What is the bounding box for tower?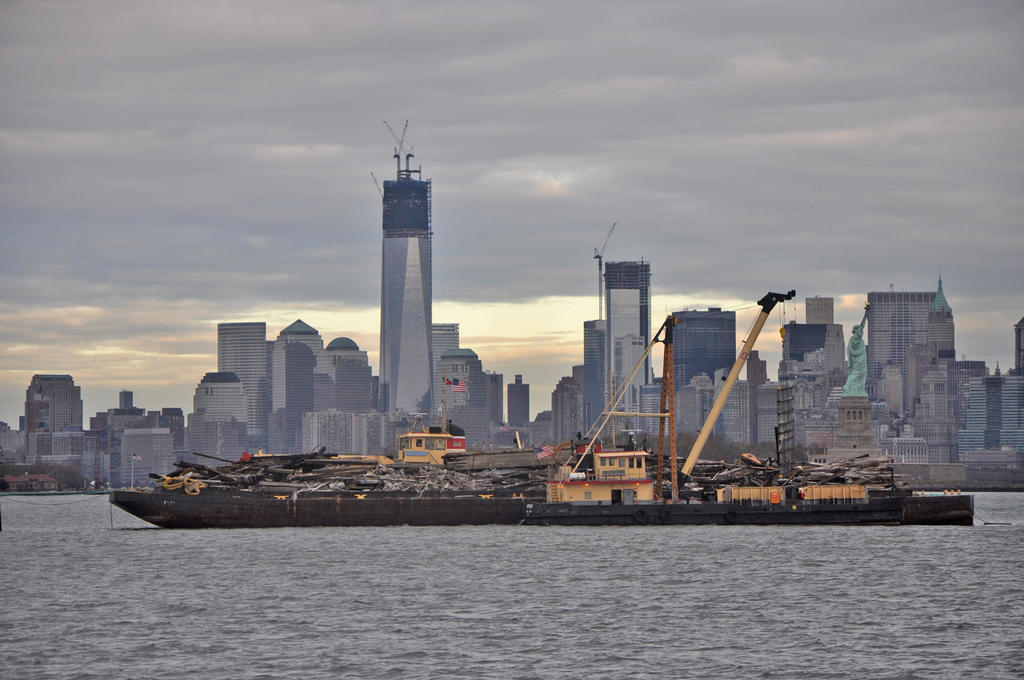
select_region(663, 307, 734, 450).
